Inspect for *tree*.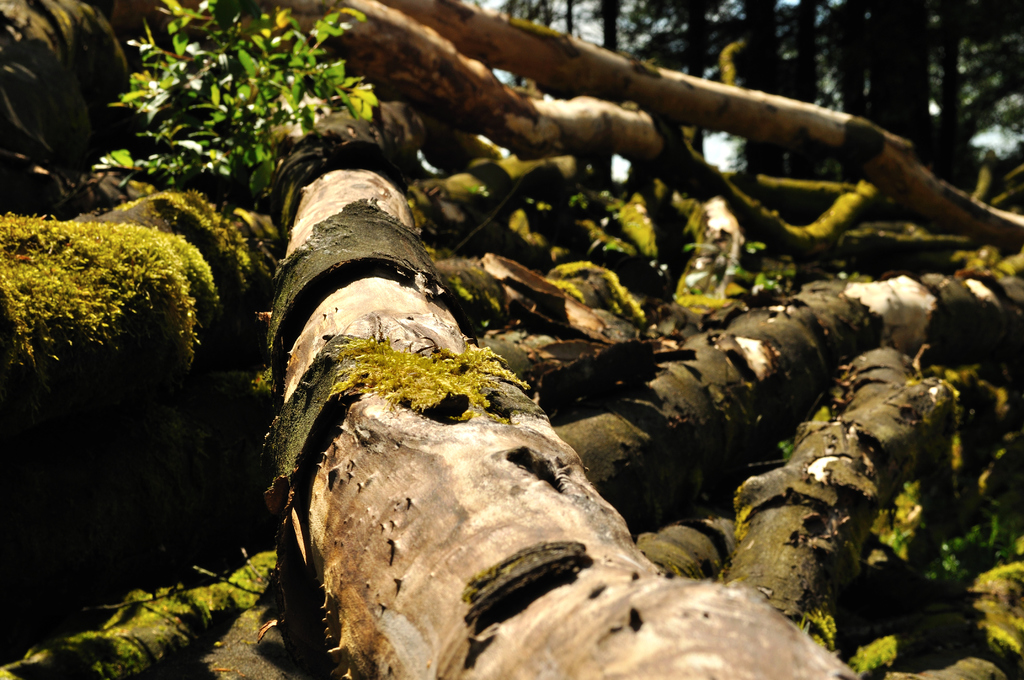
Inspection: (x1=0, y1=0, x2=1023, y2=679).
